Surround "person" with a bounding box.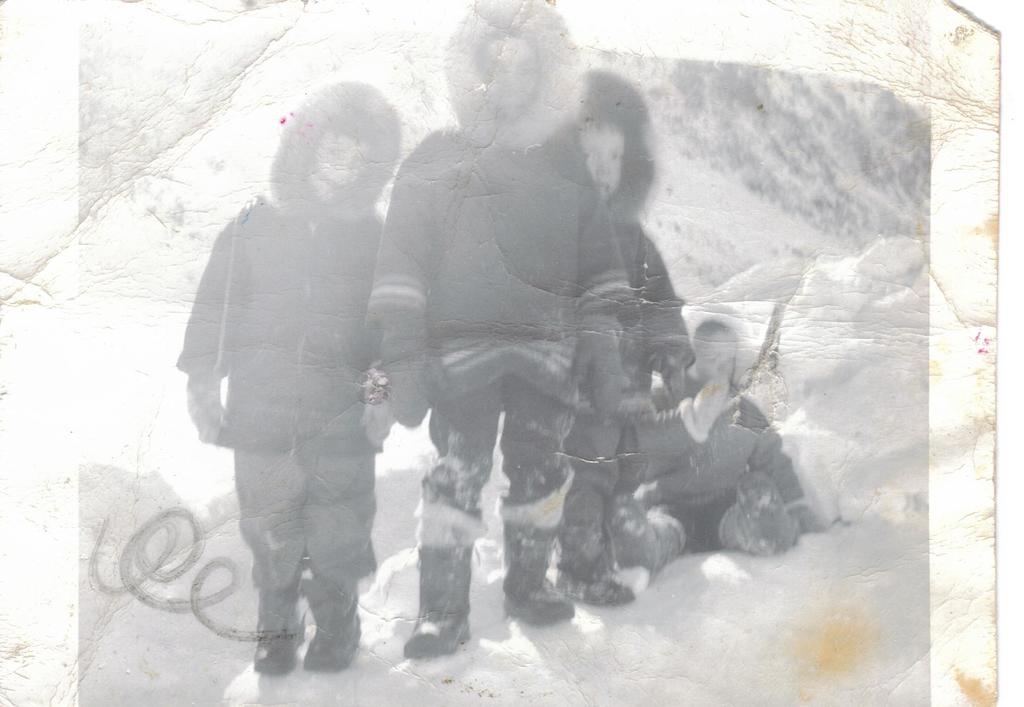
179/39/418/703.
